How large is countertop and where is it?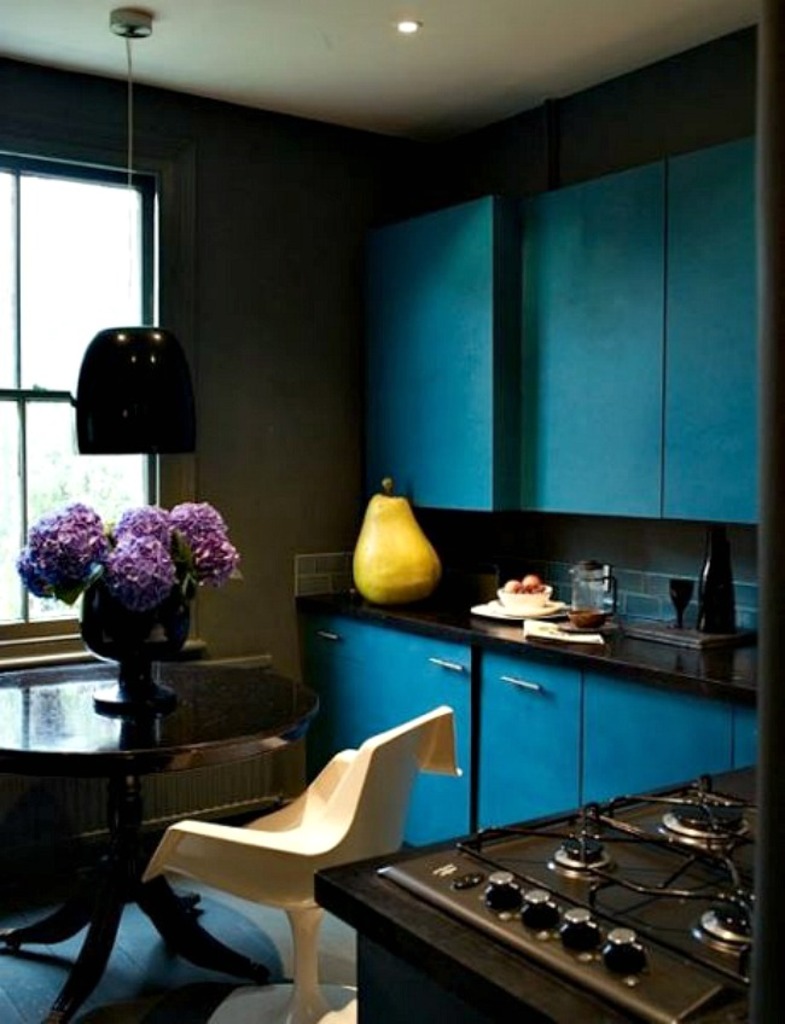
Bounding box: region(291, 576, 763, 706).
